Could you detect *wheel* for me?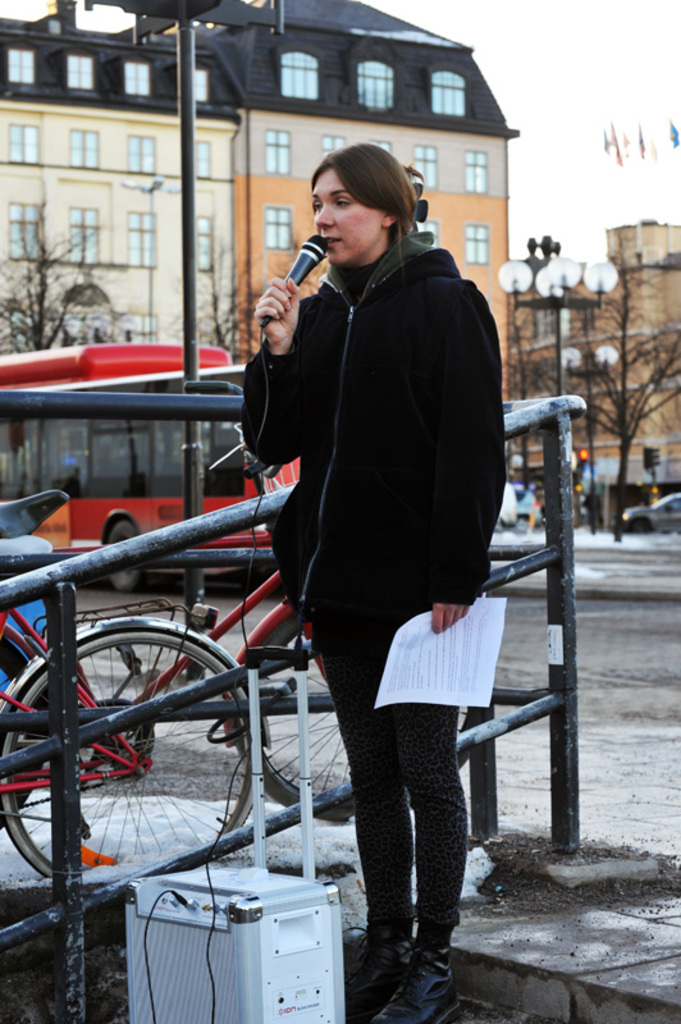
Detection result: [623, 520, 659, 532].
